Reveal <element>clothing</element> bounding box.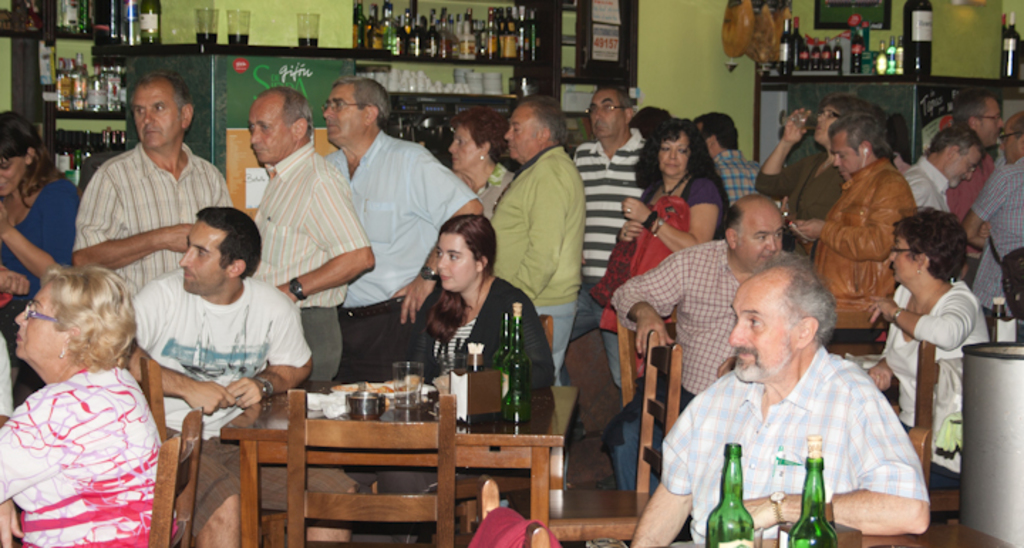
Revealed: x1=567, y1=122, x2=651, y2=391.
